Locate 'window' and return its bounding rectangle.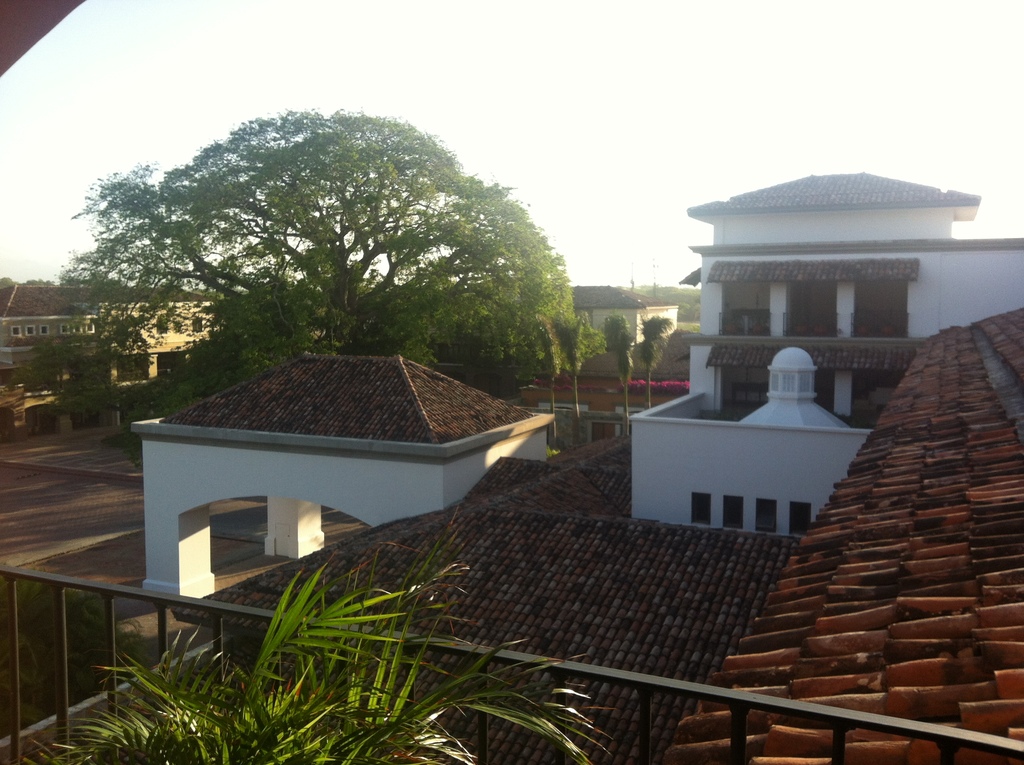
788 504 810 538.
